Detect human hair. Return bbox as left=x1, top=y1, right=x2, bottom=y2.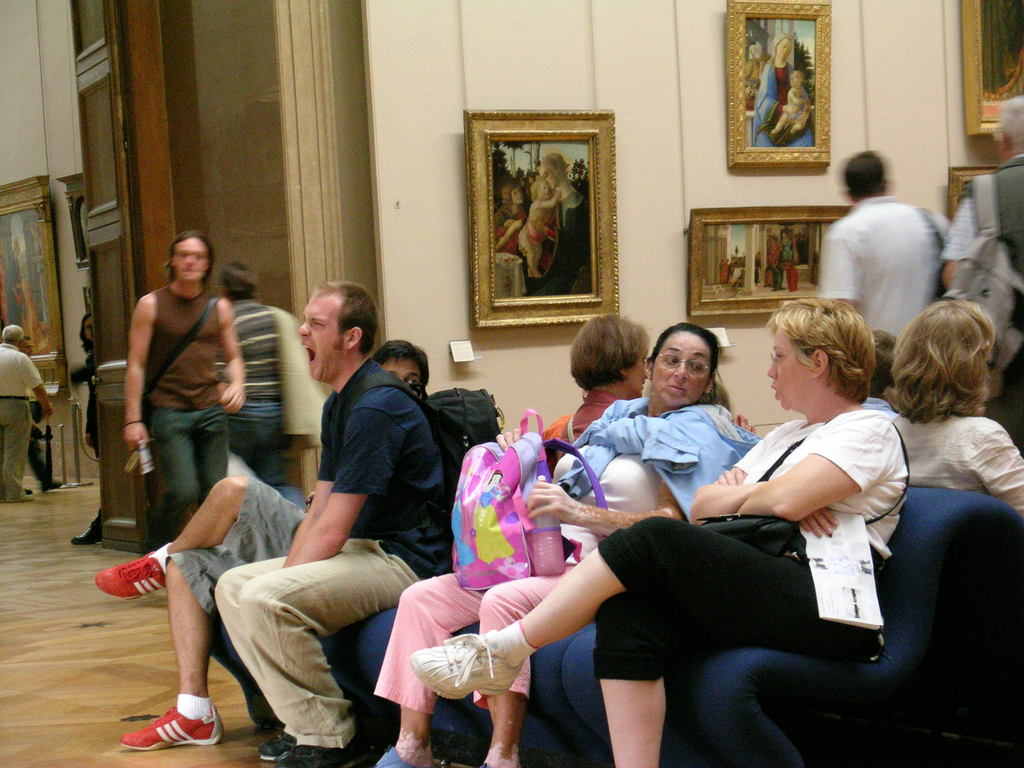
left=500, top=180, right=518, bottom=211.
